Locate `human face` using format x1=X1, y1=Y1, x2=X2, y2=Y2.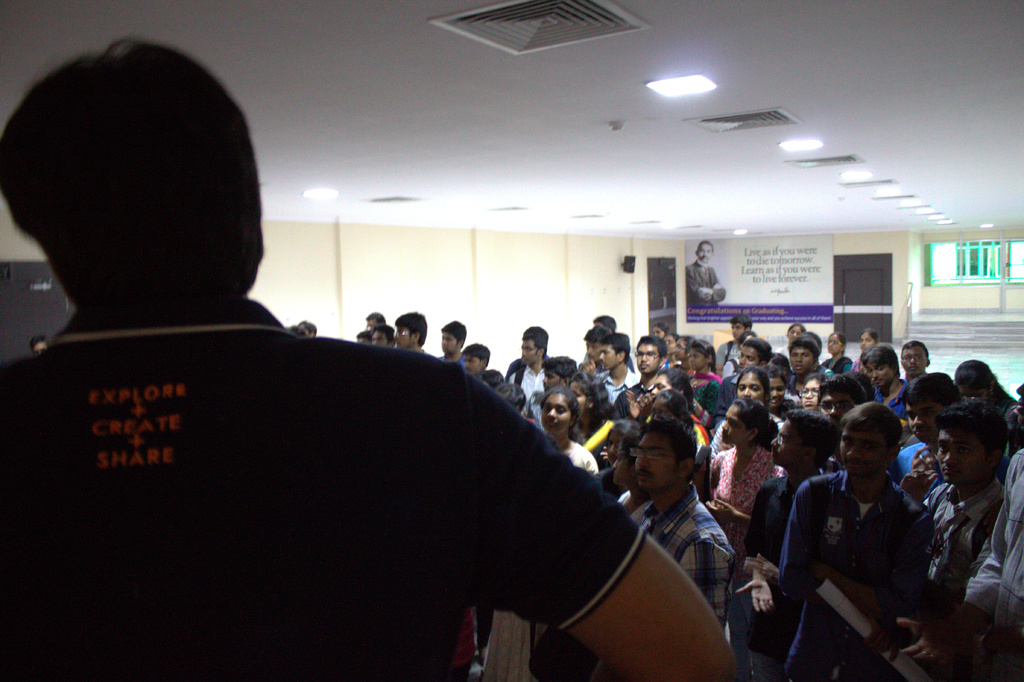
x1=696, y1=238, x2=714, y2=265.
